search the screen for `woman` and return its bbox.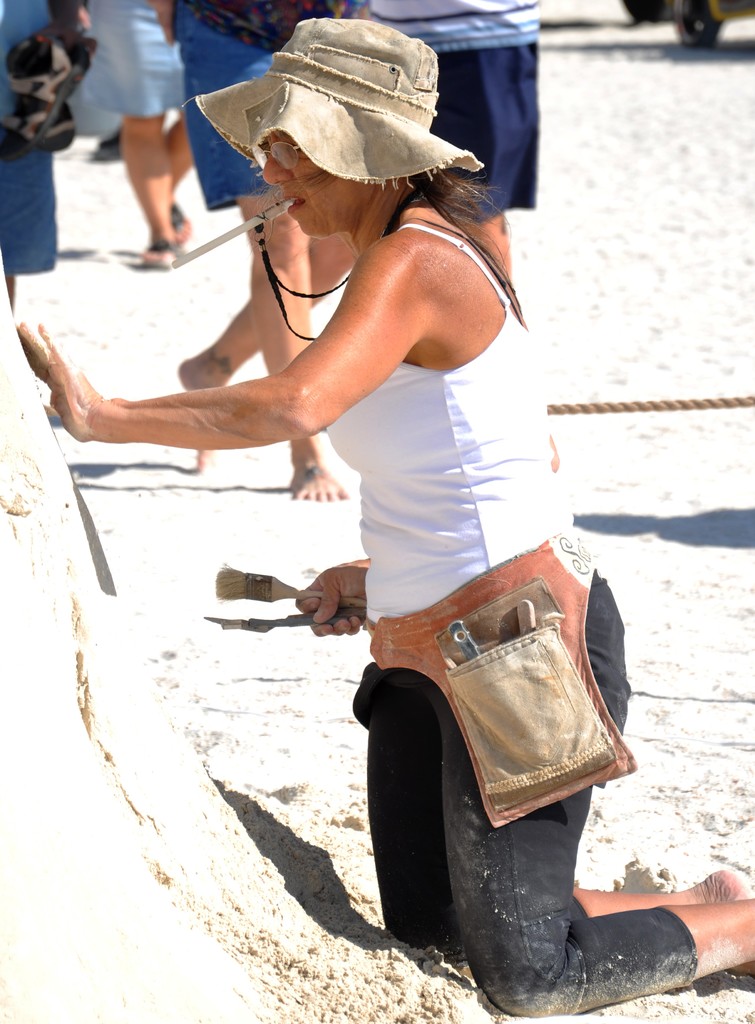
Found: x1=0 y1=20 x2=754 y2=1023.
